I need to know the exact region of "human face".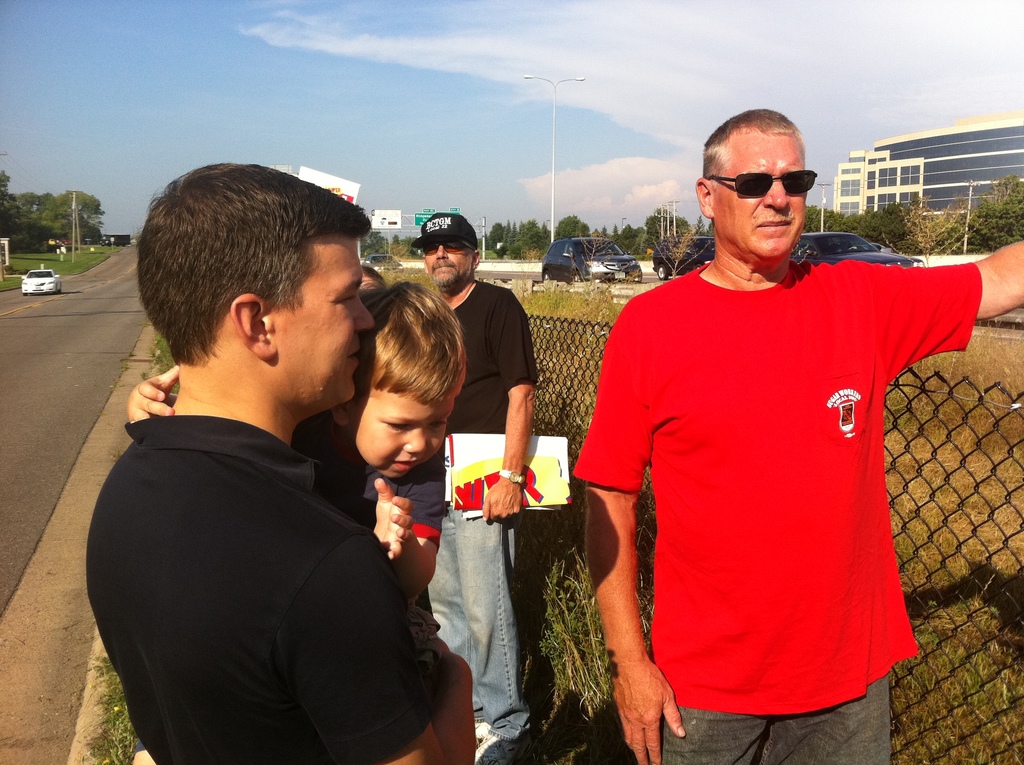
Region: [715,135,802,262].
